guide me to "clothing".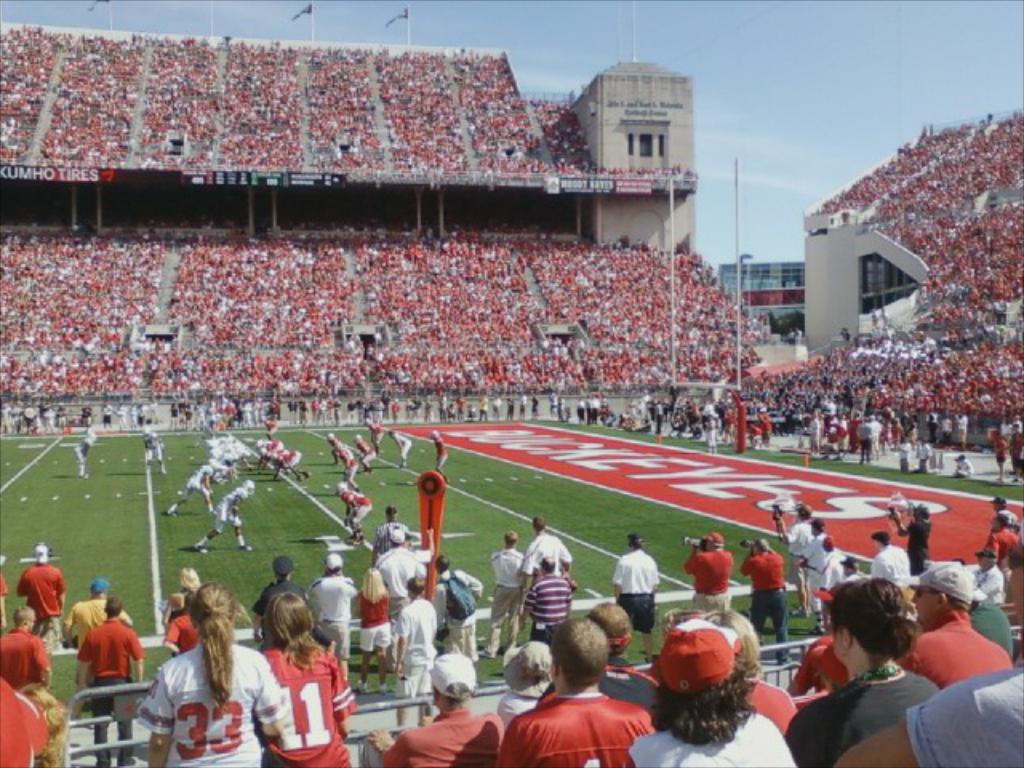
Guidance: [914, 613, 1010, 690].
